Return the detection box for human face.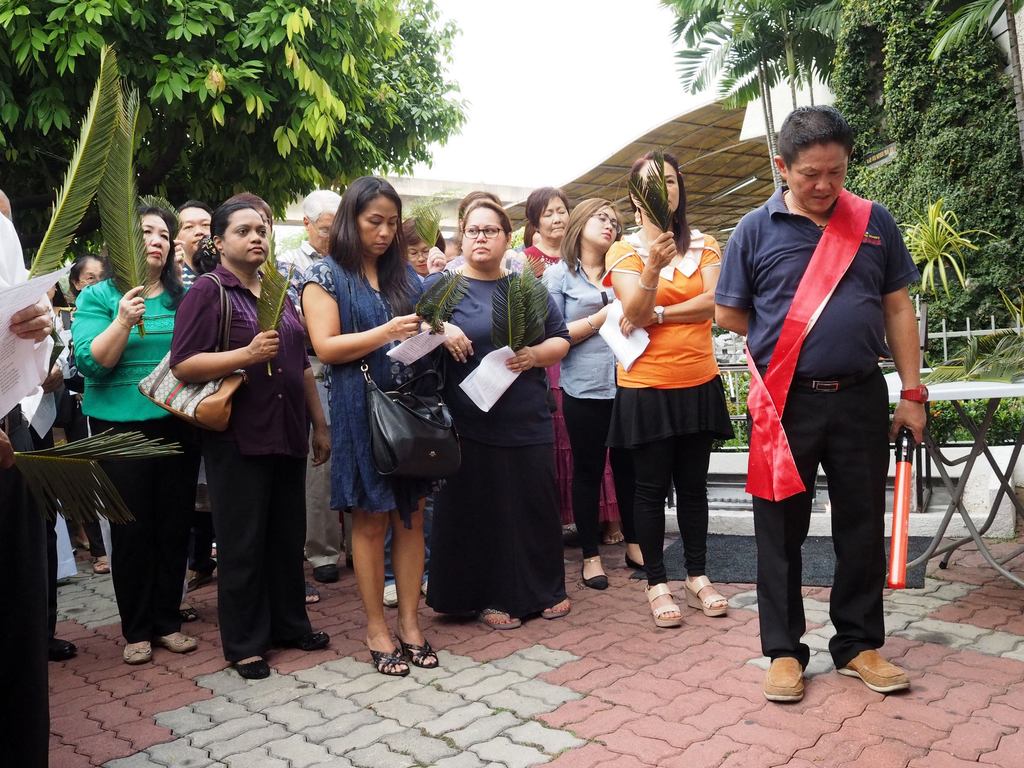
<bbox>142, 219, 169, 264</bbox>.
